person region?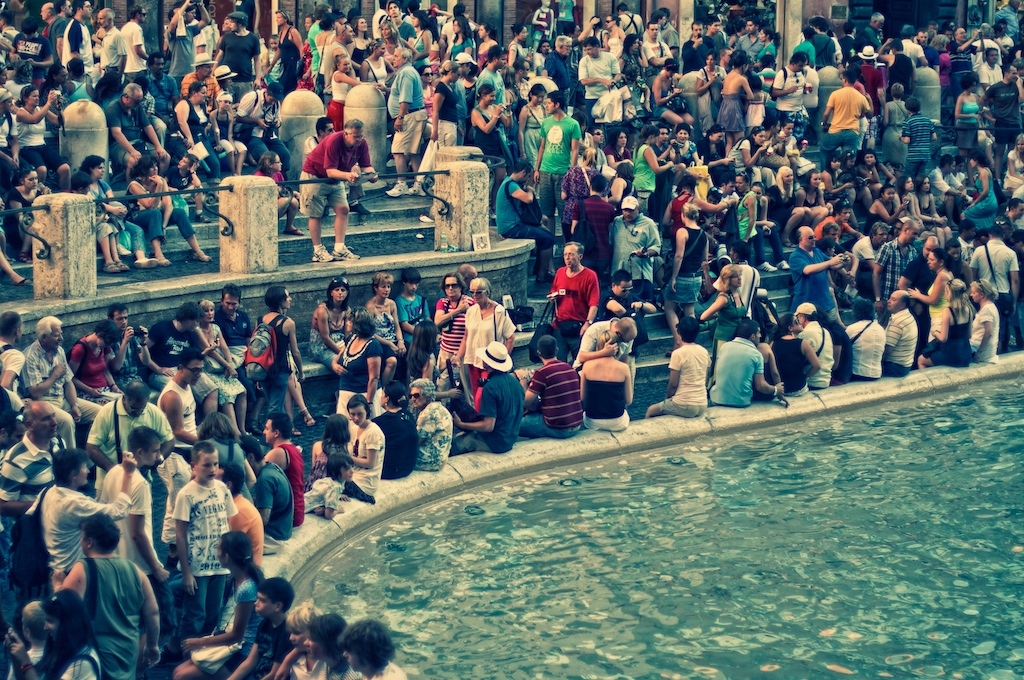
[x1=319, y1=21, x2=353, y2=98]
